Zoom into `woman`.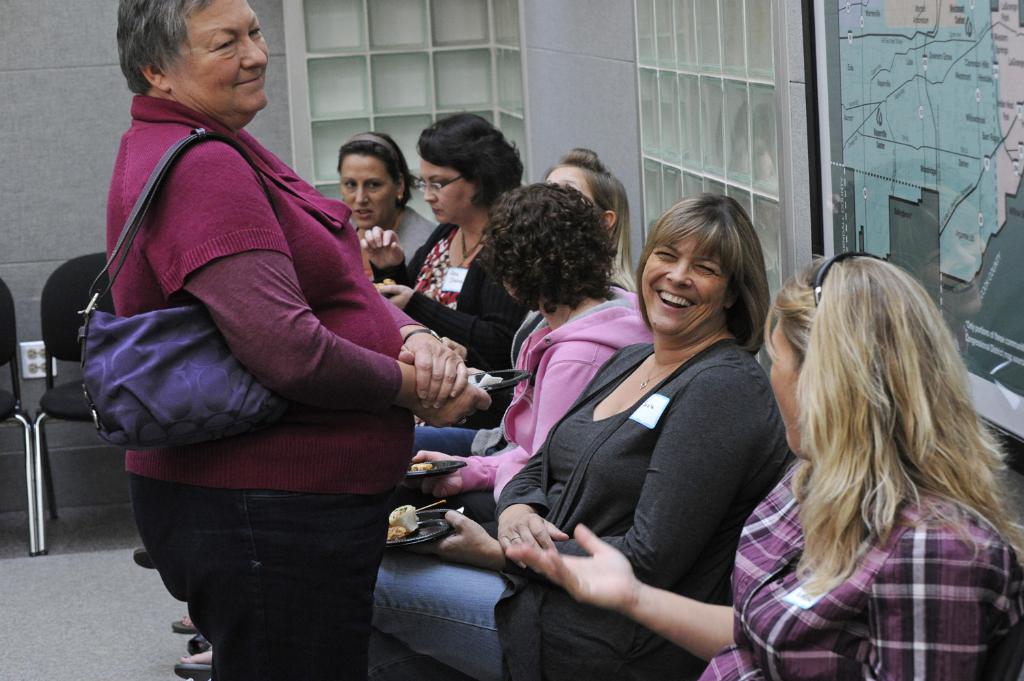
Zoom target: <region>350, 176, 662, 526</region>.
